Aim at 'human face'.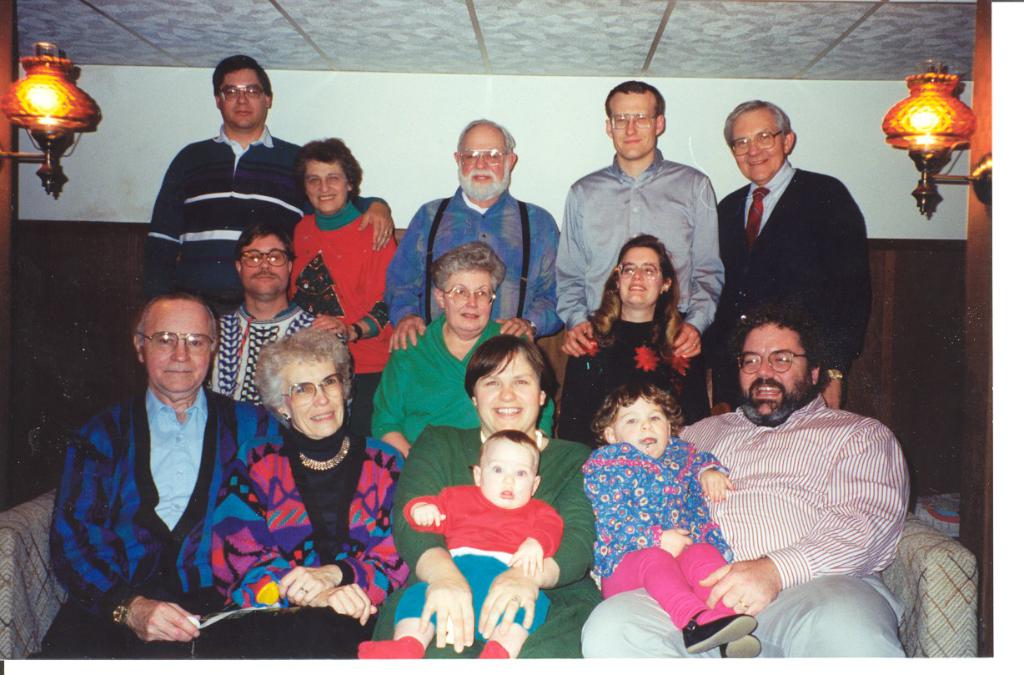
Aimed at (left=613, top=93, right=658, bottom=154).
